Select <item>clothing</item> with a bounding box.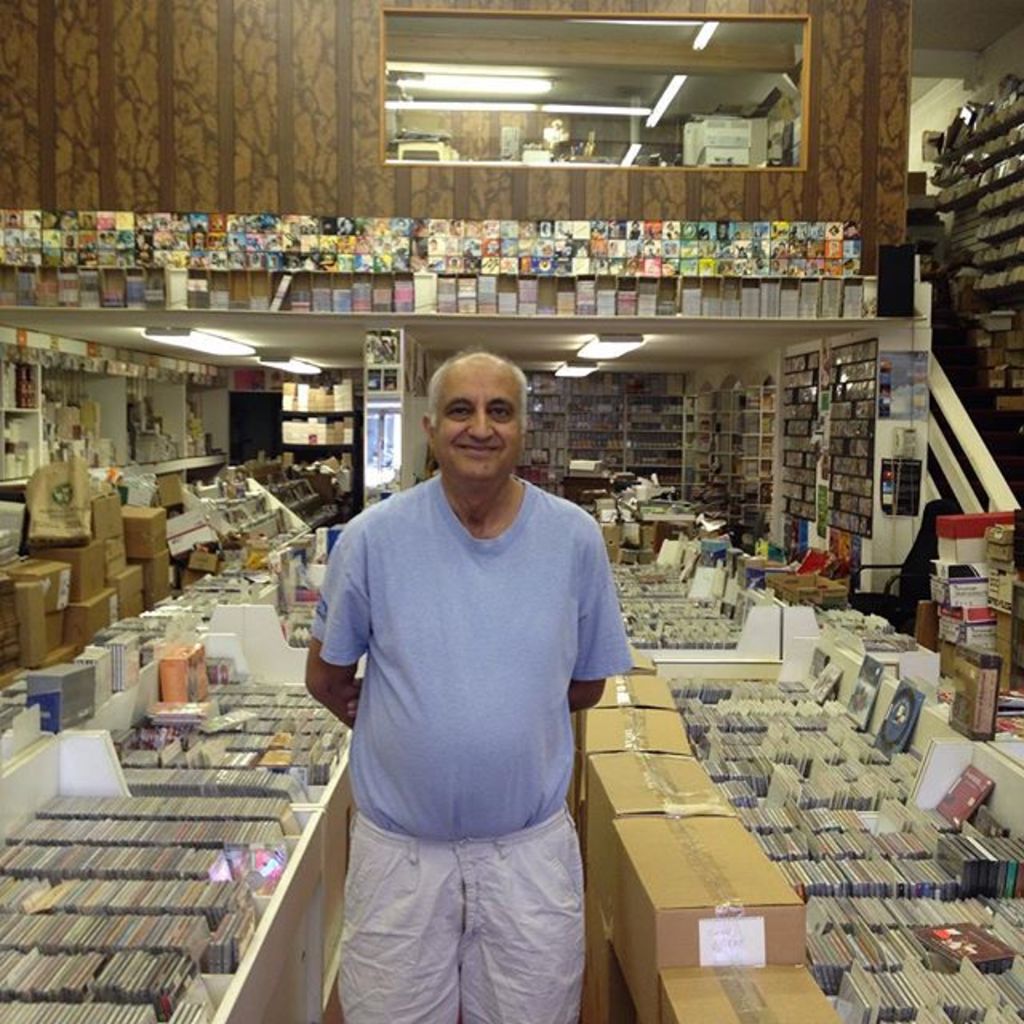
detection(283, 450, 642, 978).
